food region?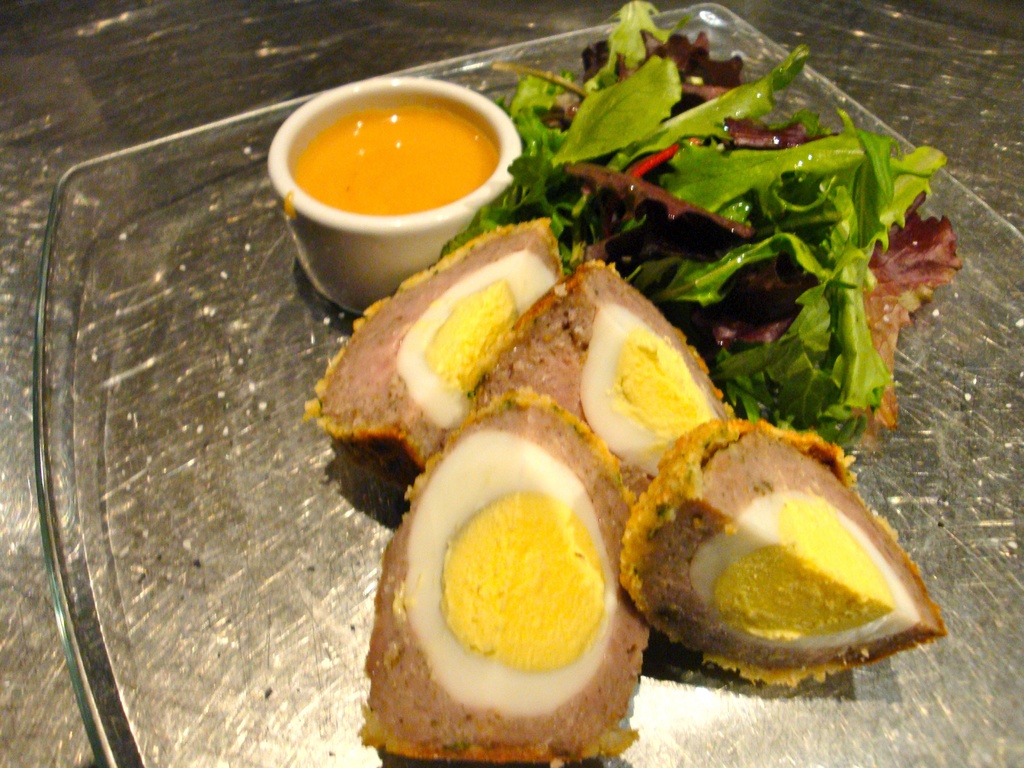
BBox(293, 99, 499, 212)
